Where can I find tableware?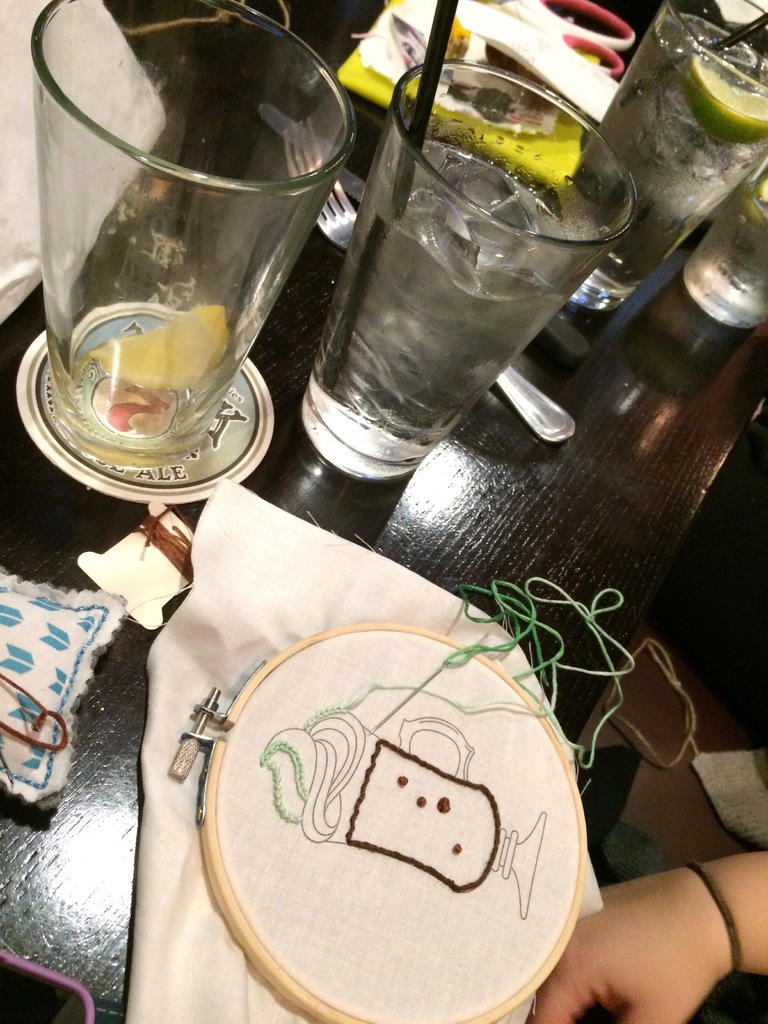
You can find it at <box>18,301,271,504</box>.
